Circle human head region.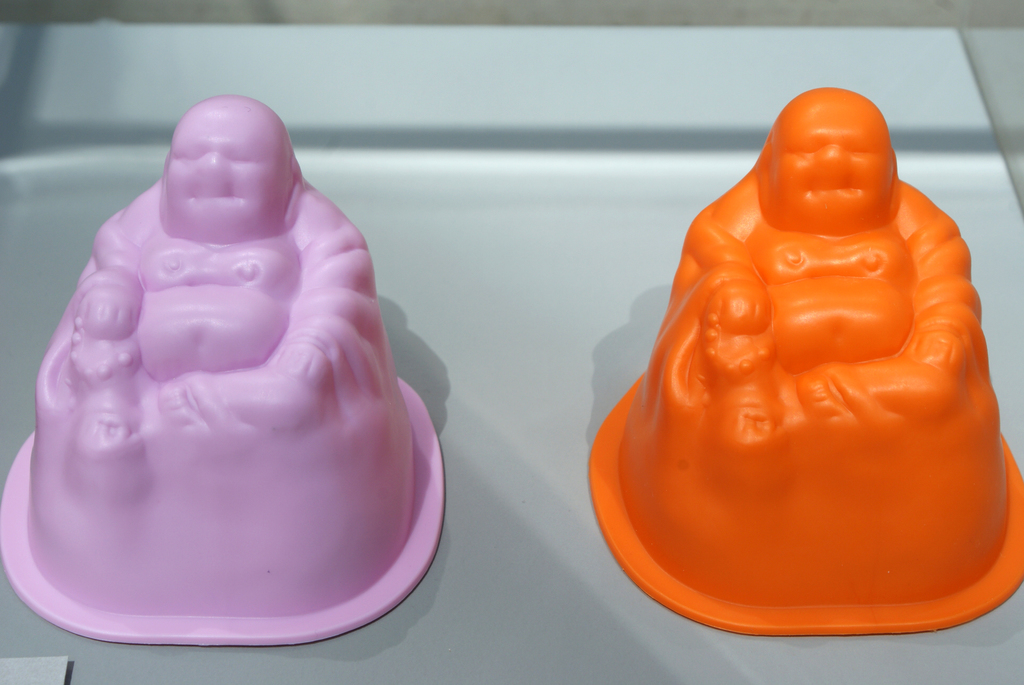
Region: (161, 95, 300, 242).
